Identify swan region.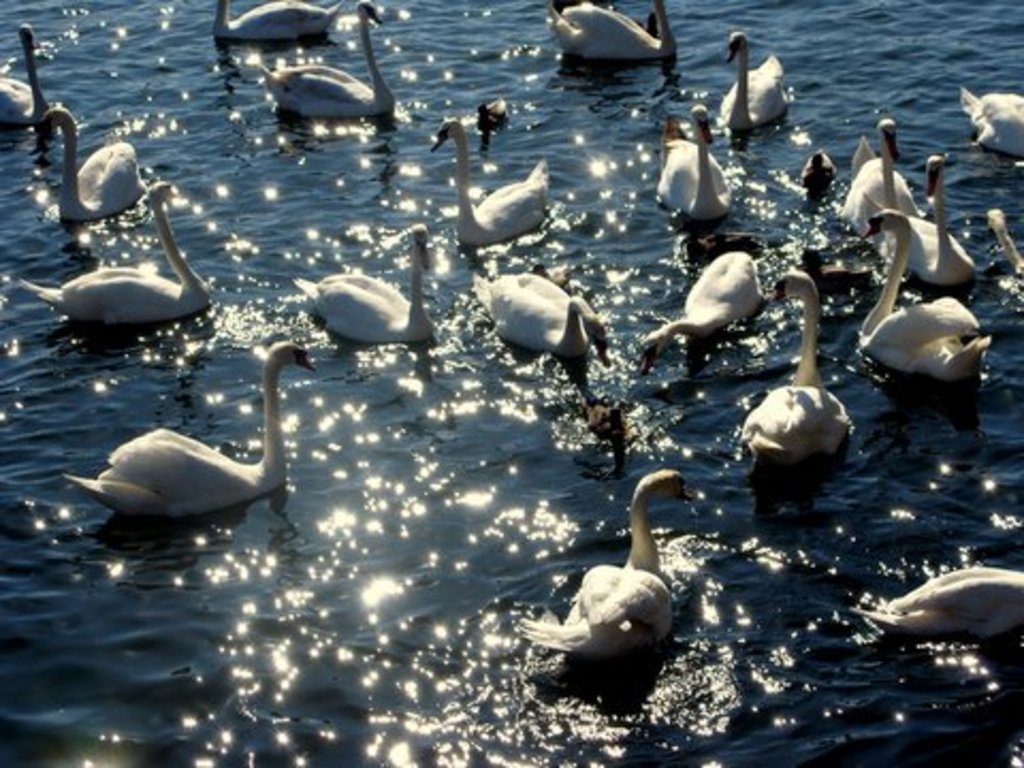
Region: 990/209/1022/282.
